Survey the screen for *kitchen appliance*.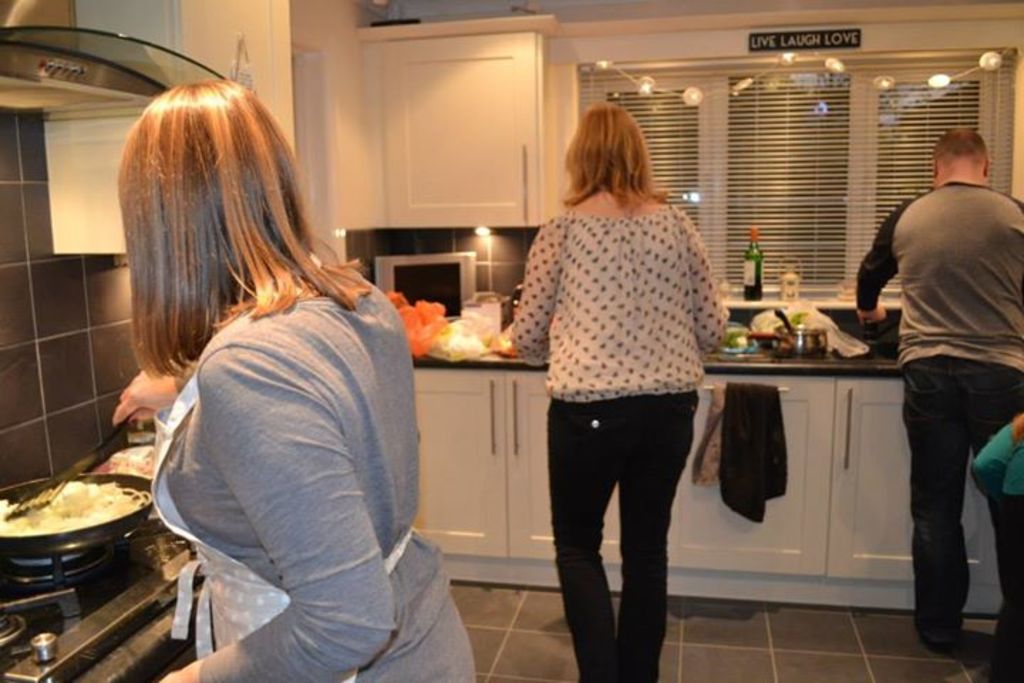
Survey found: {"left": 730, "top": 319, "right": 757, "bottom": 351}.
